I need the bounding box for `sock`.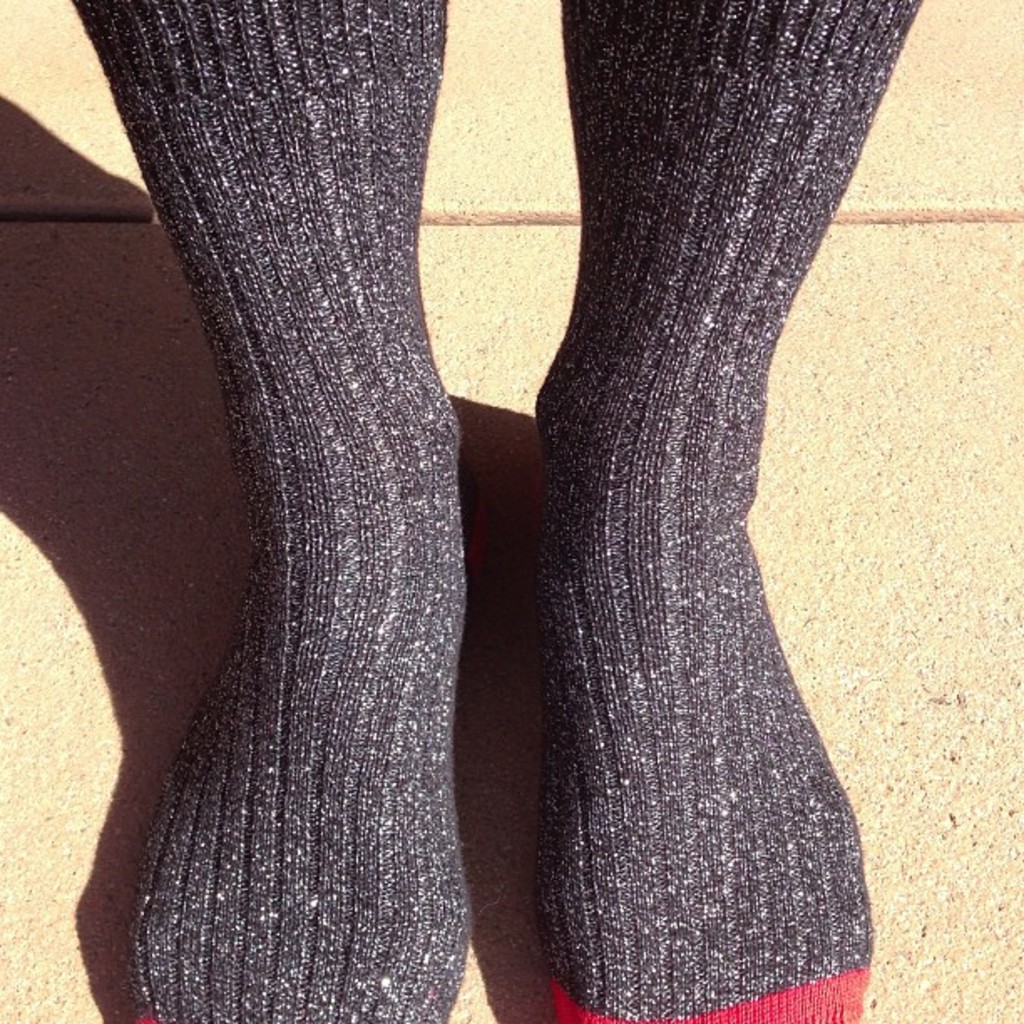
Here it is: [539, 0, 927, 1022].
